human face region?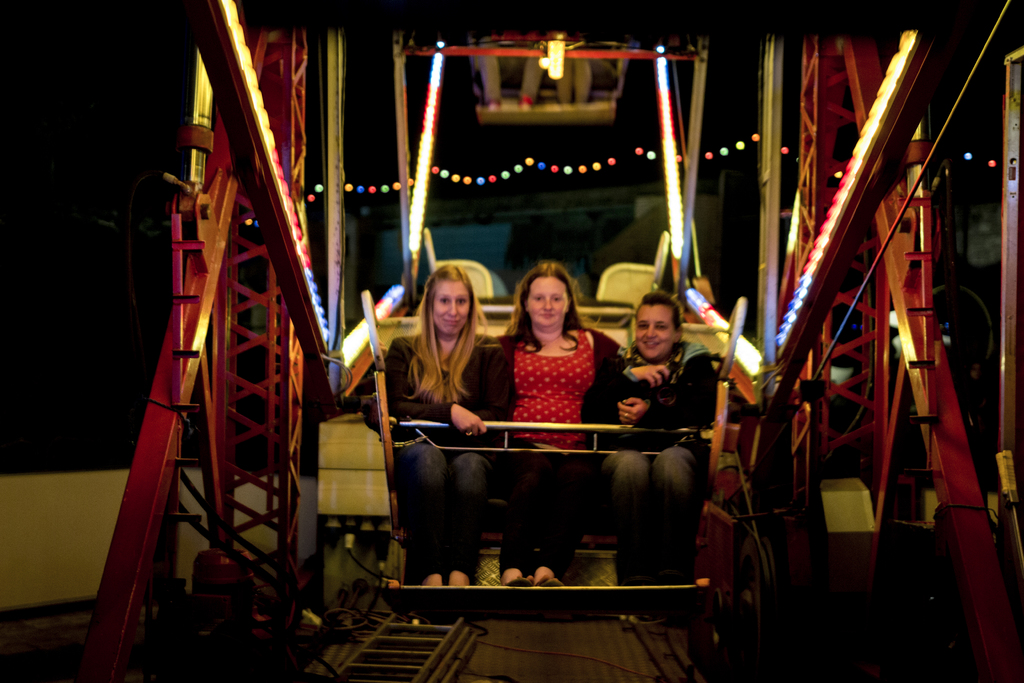
(636, 306, 676, 358)
